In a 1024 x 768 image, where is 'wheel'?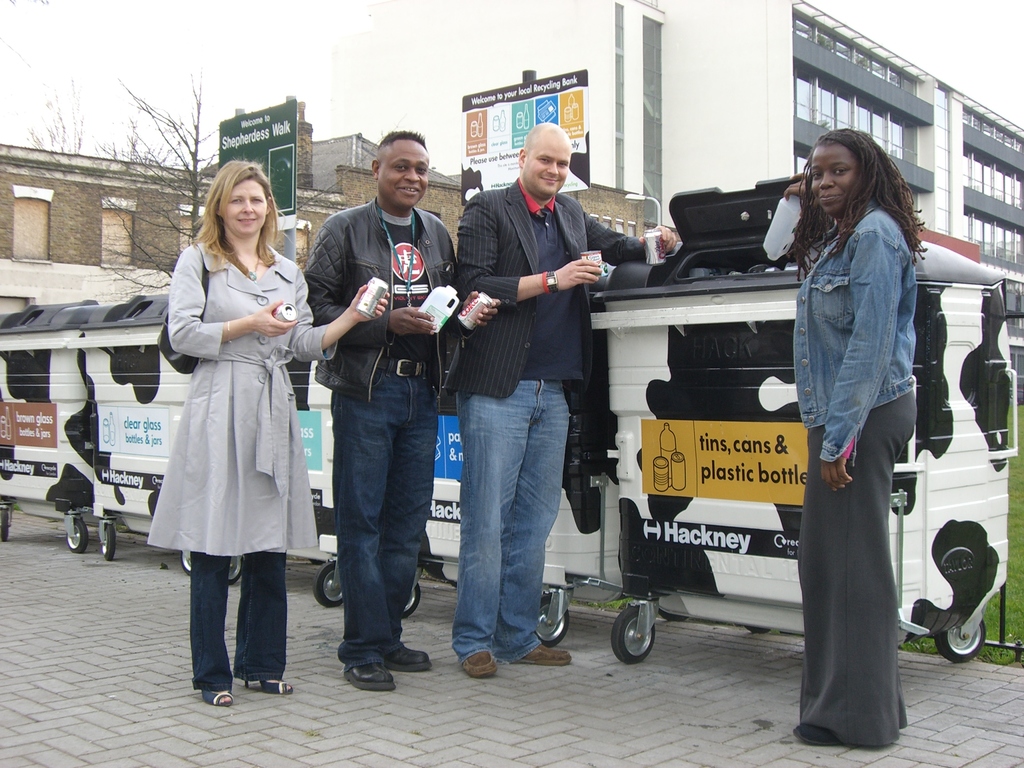
(left=404, top=579, right=423, bottom=618).
